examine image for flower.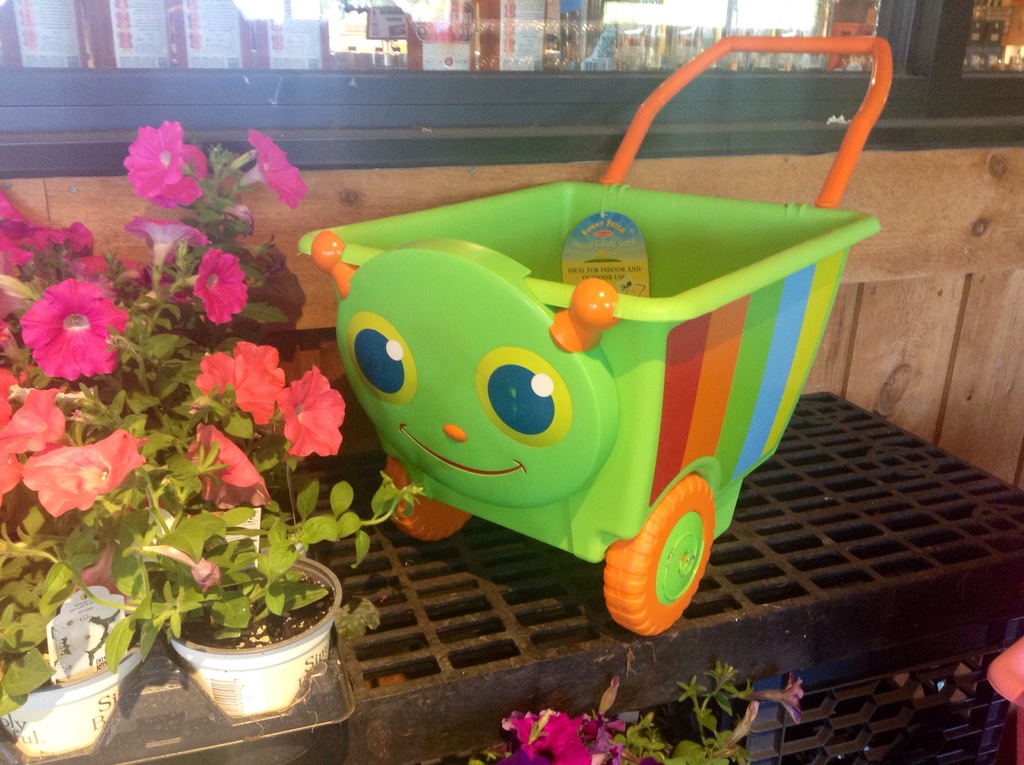
Examination result: pyautogui.locateOnScreen(228, 341, 287, 426).
